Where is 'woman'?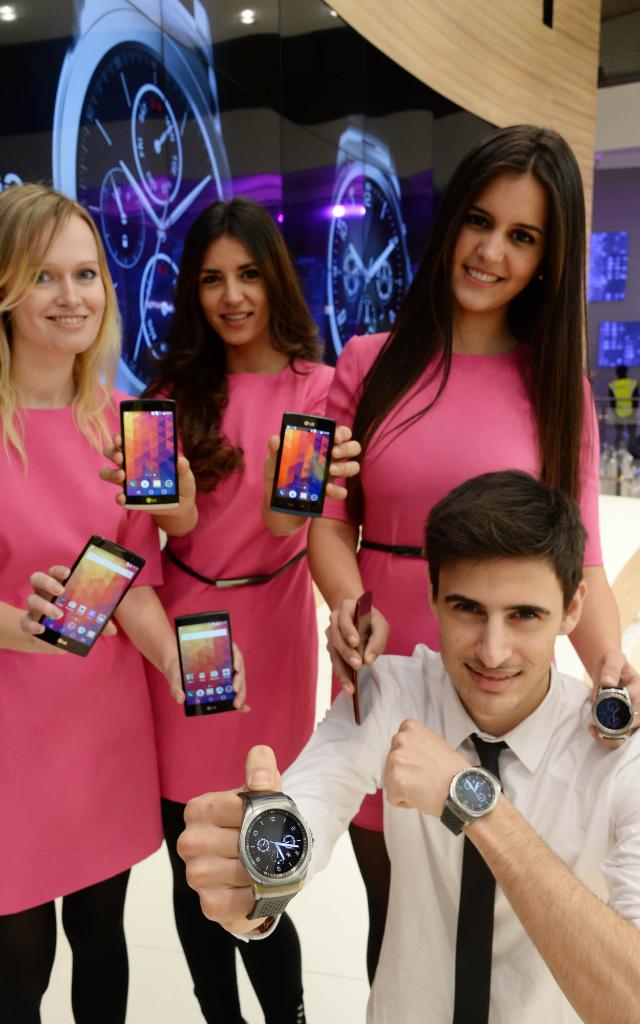
{"left": 0, "top": 182, "right": 246, "bottom": 1023}.
